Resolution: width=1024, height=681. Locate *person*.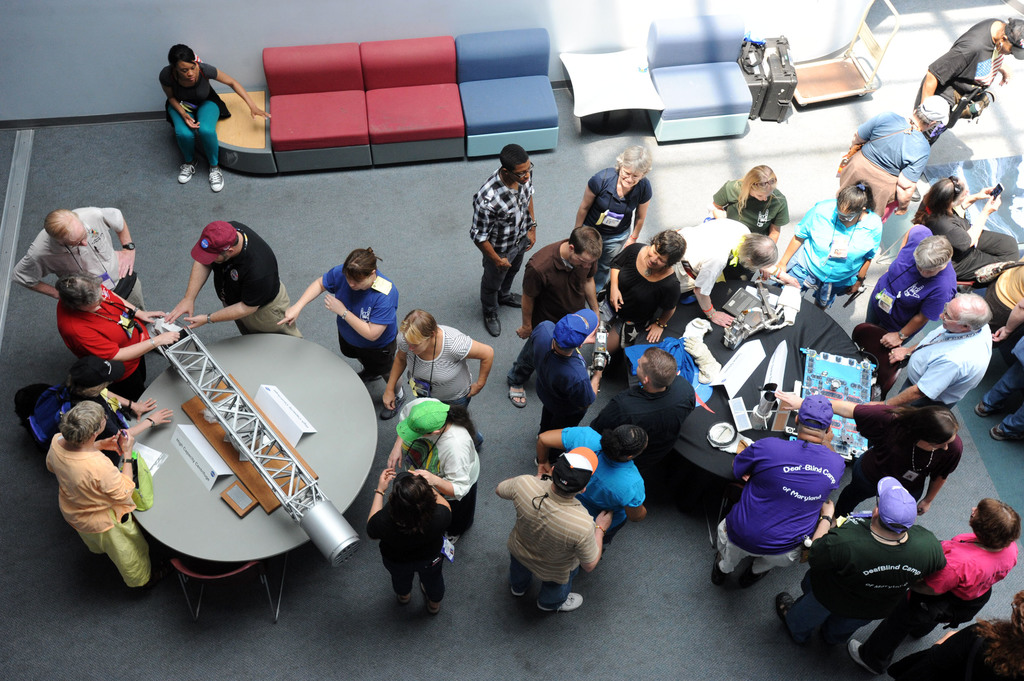
left=888, top=588, right=1023, bottom=680.
